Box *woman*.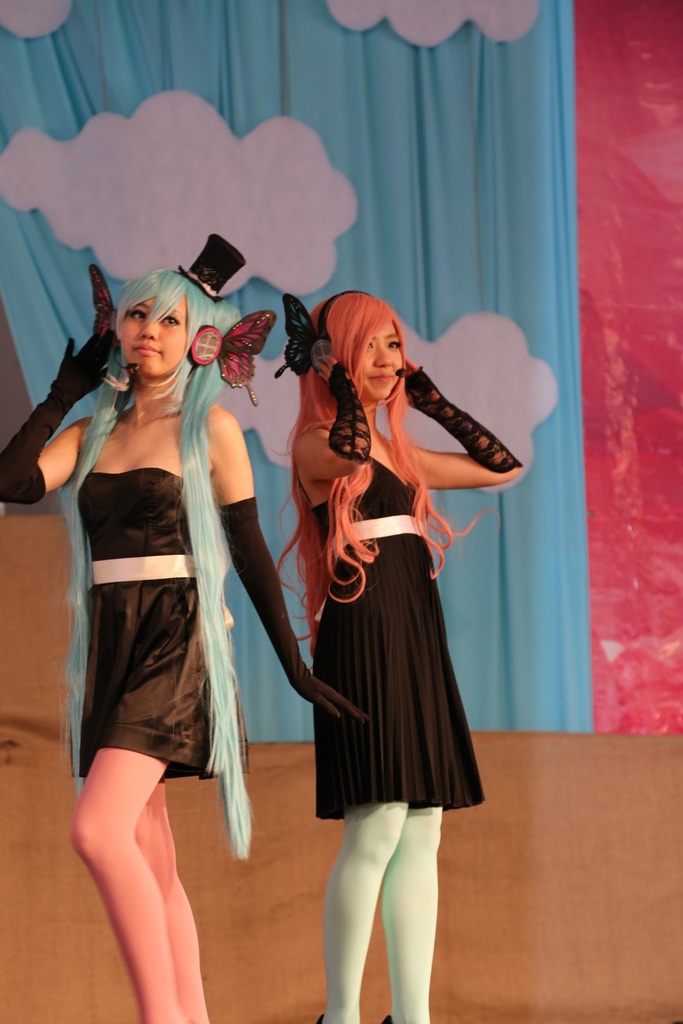
rect(274, 289, 520, 1023).
